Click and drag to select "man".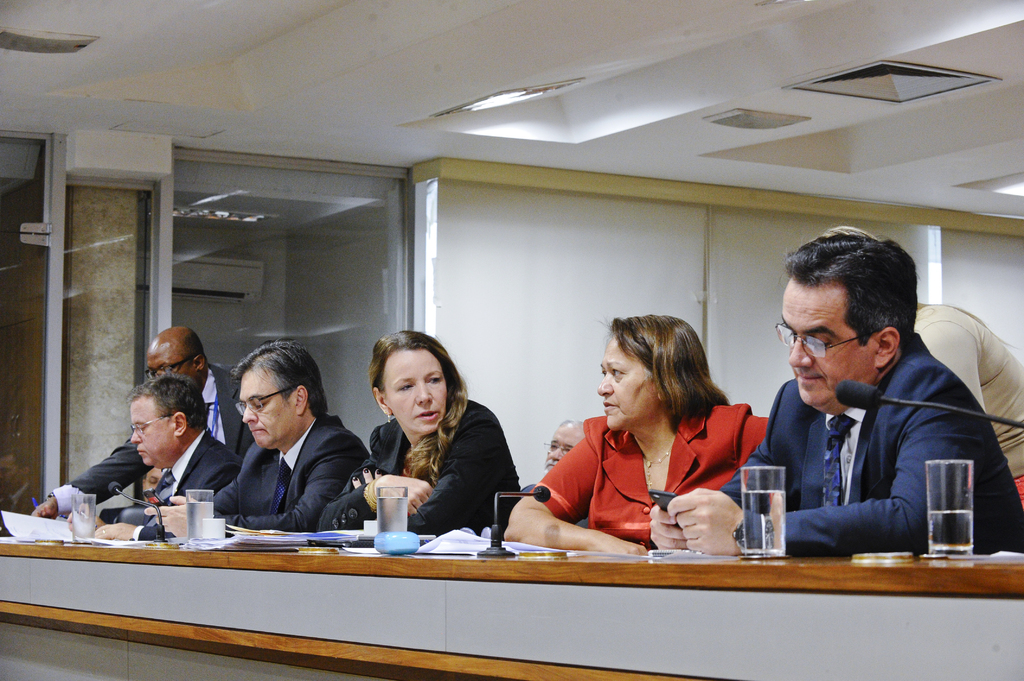
Selection: 31,323,259,518.
